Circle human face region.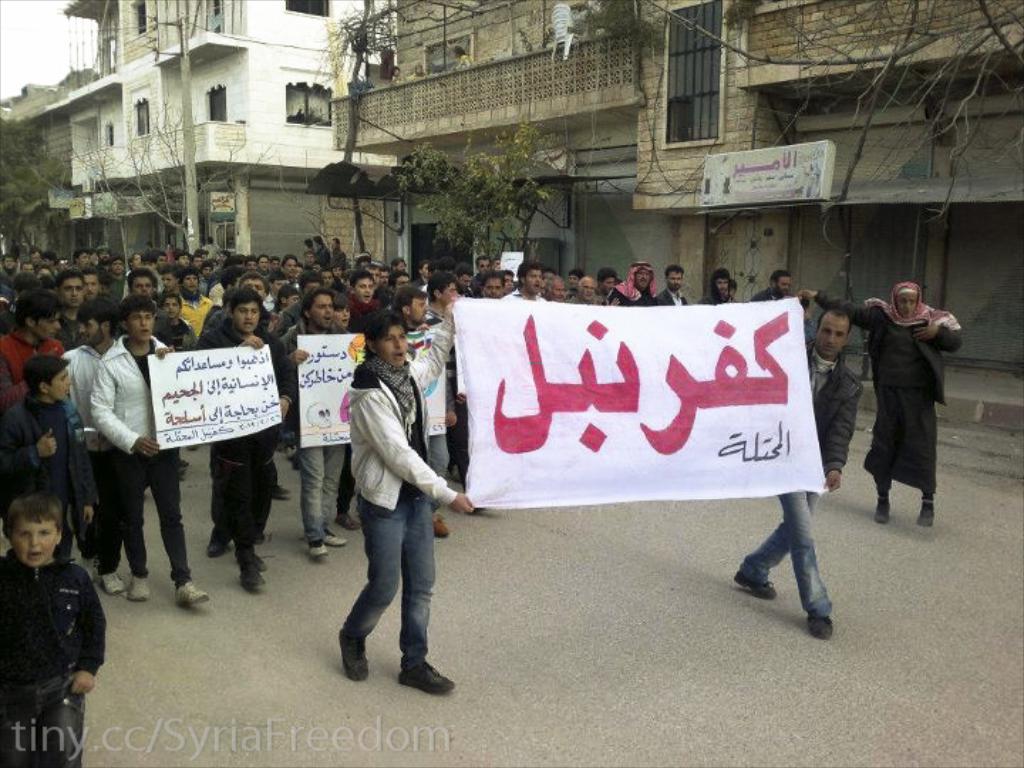
Region: (75, 253, 87, 266).
